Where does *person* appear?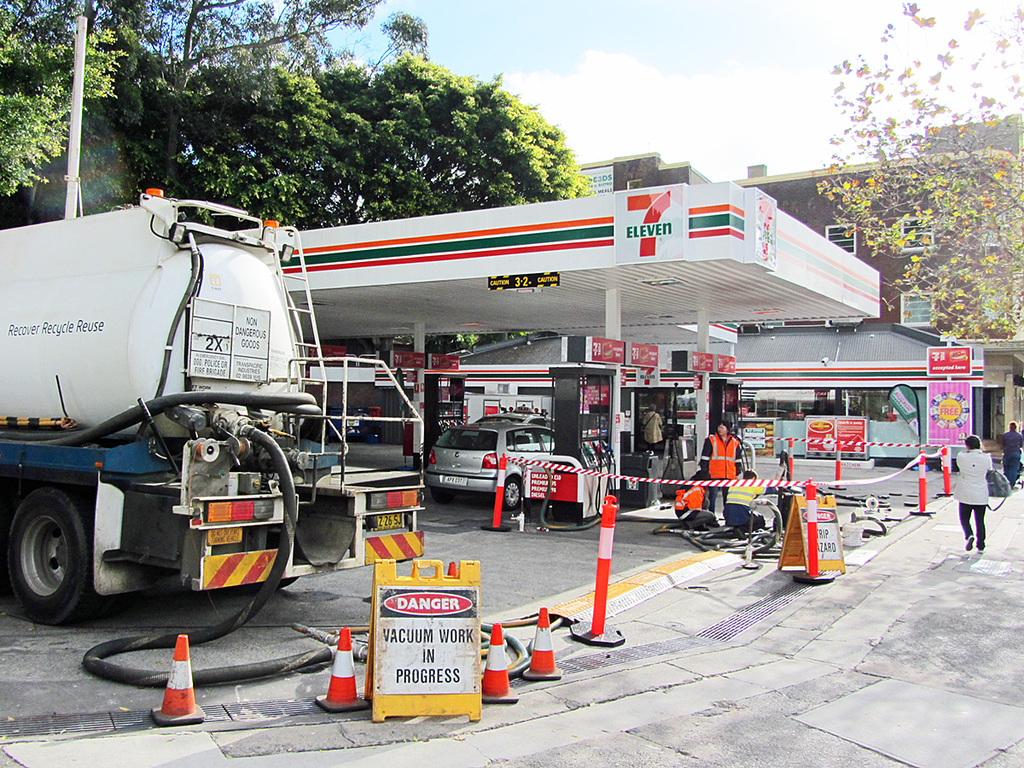
Appears at locate(691, 425, 743, 517).
